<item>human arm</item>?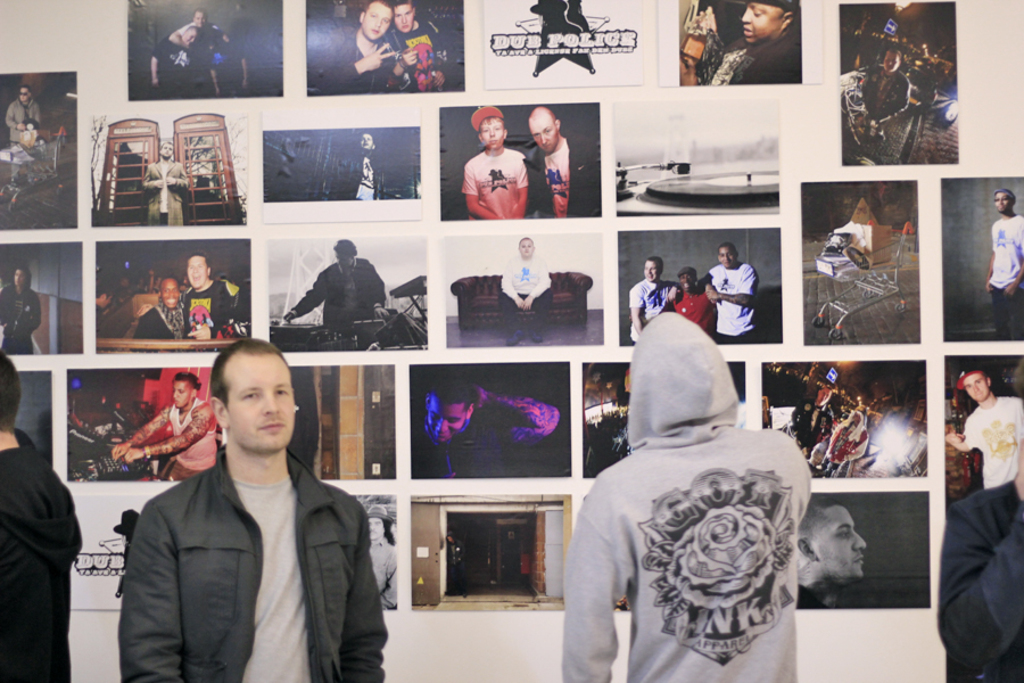
rect(240, 49, 247, 90)
